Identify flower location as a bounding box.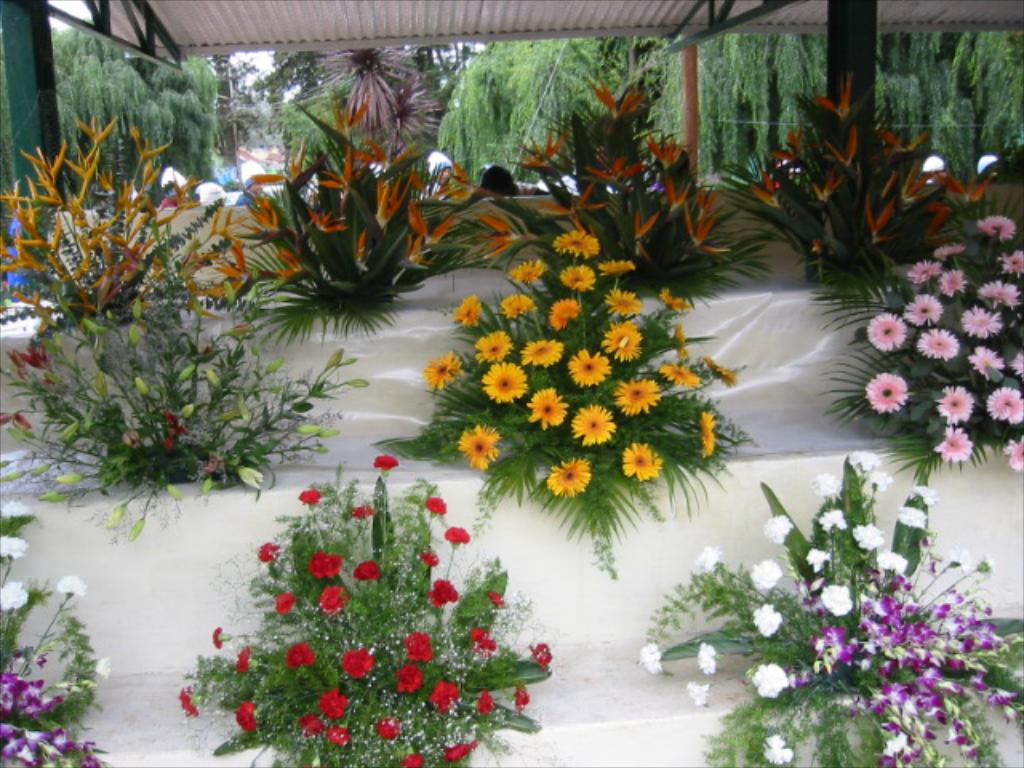
bbox=(571, 405, 618, 446).
